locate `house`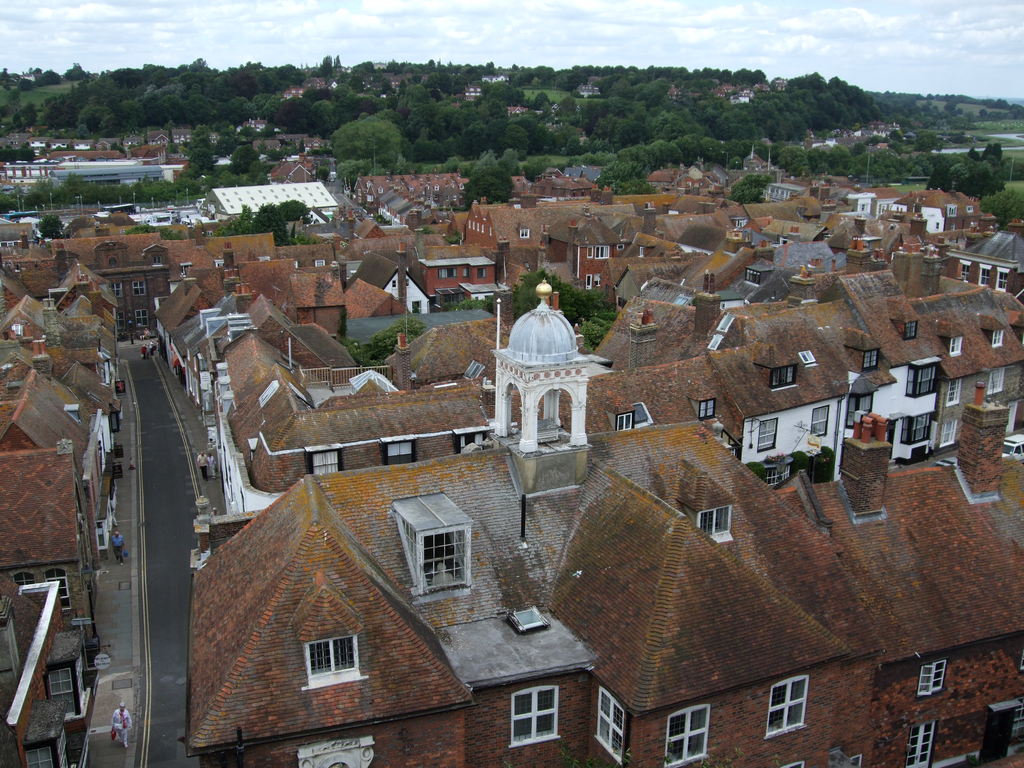
(left=17, top=106, right=360, bottom=183)
